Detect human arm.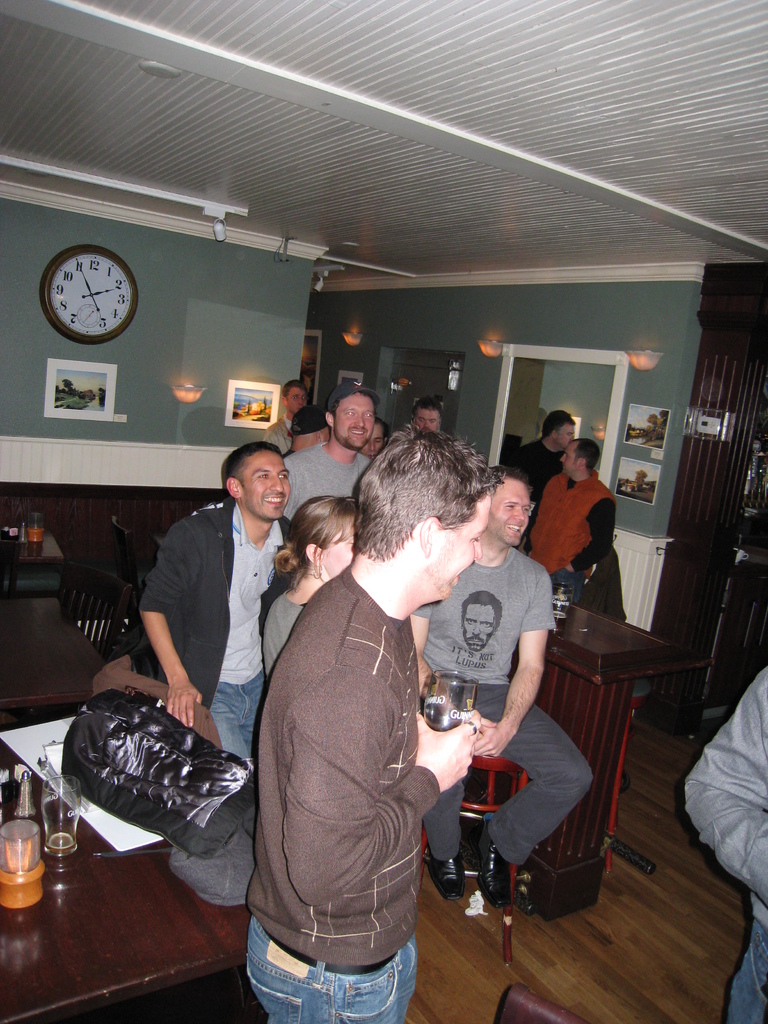
Detected at (x1=475, y1=576, x2=556, y2=760).
